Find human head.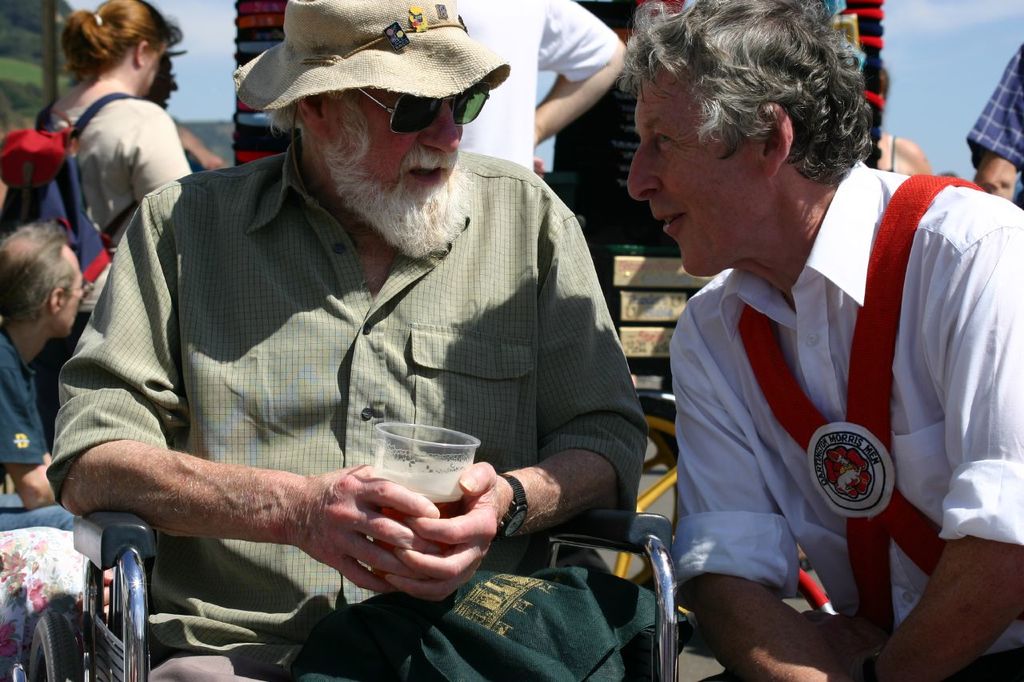
pyautogui.locateOnScreen(628, 0, 869, 282).
